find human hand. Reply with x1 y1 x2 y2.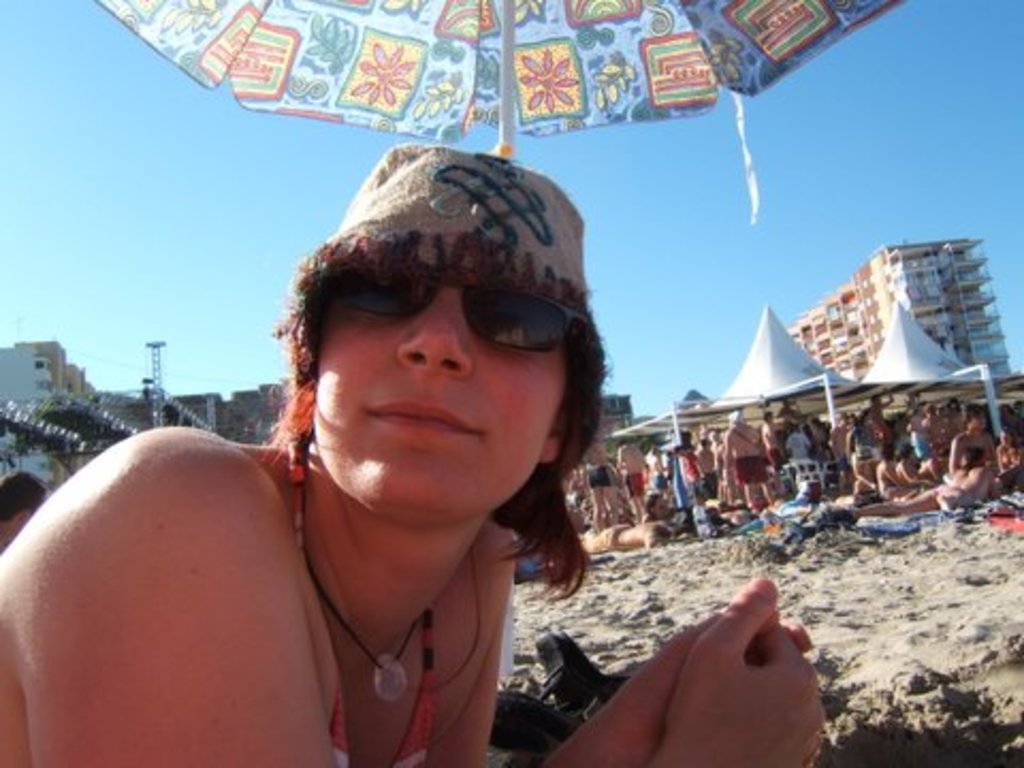
561 608 811 766.
